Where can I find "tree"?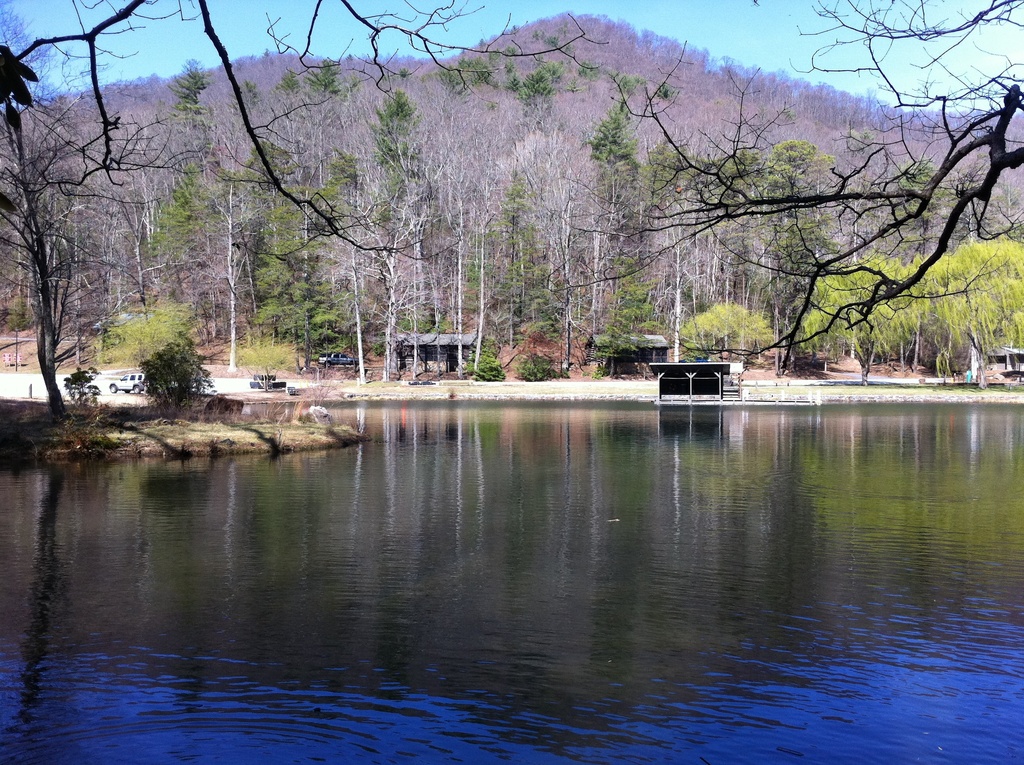
You can find it at 163,55,210,124.
